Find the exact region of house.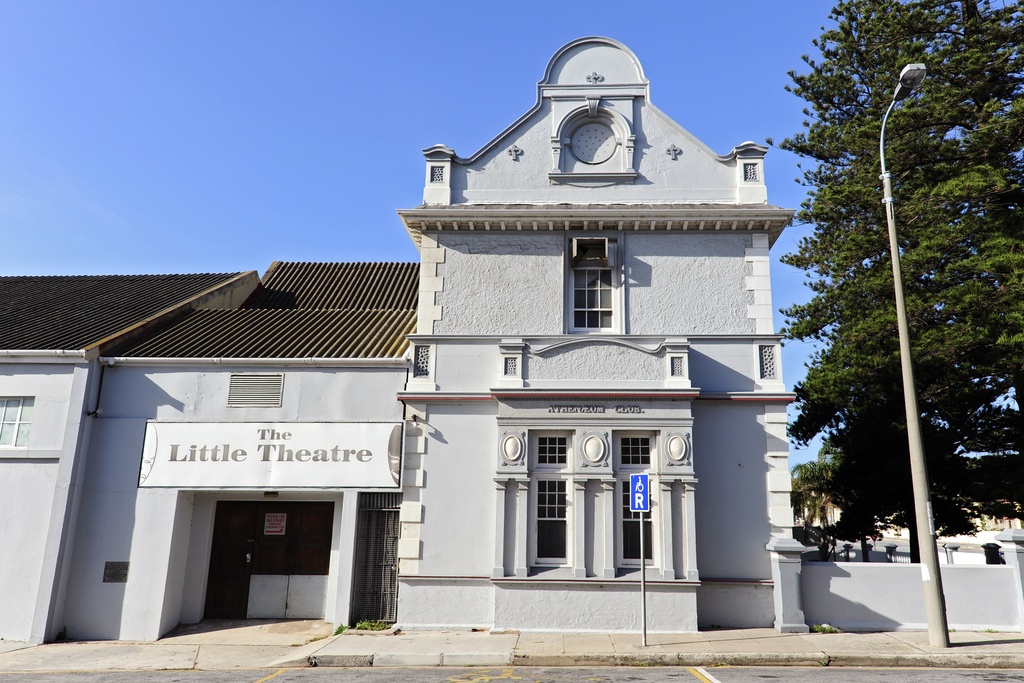
Exact region: box=[81, 254, 433, 641].
